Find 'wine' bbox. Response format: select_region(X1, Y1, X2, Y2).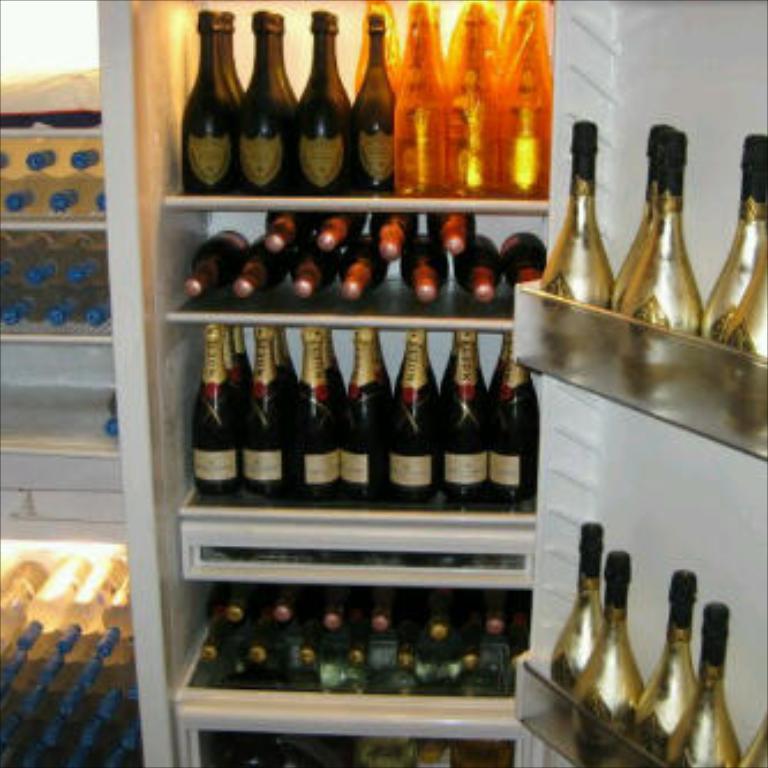
select_region(616, 115, 699, 408).
